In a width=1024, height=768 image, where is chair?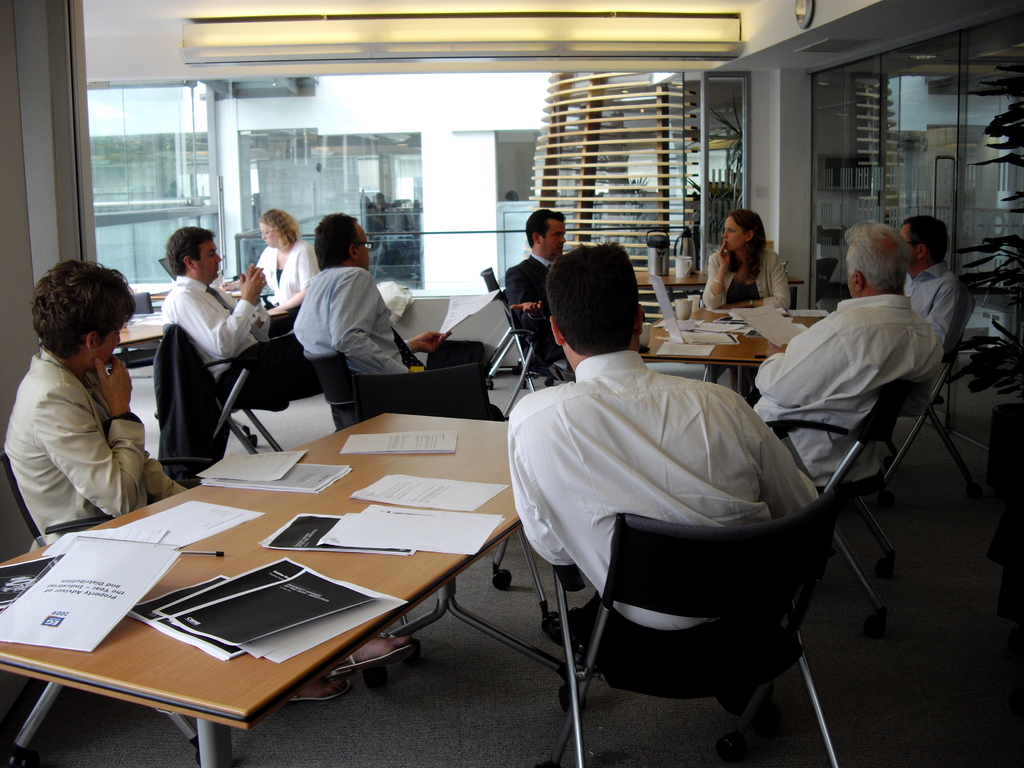
box(935, 280, 983, 503).
